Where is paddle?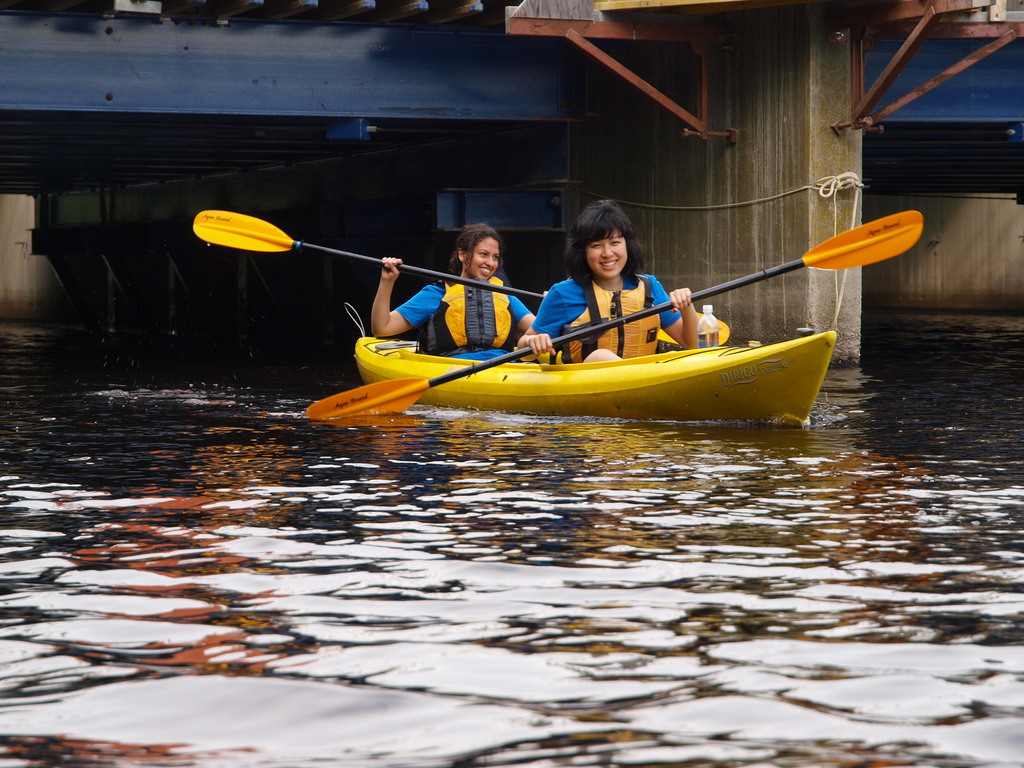
<bbox>174, 196, 733, 360</bbox>.
